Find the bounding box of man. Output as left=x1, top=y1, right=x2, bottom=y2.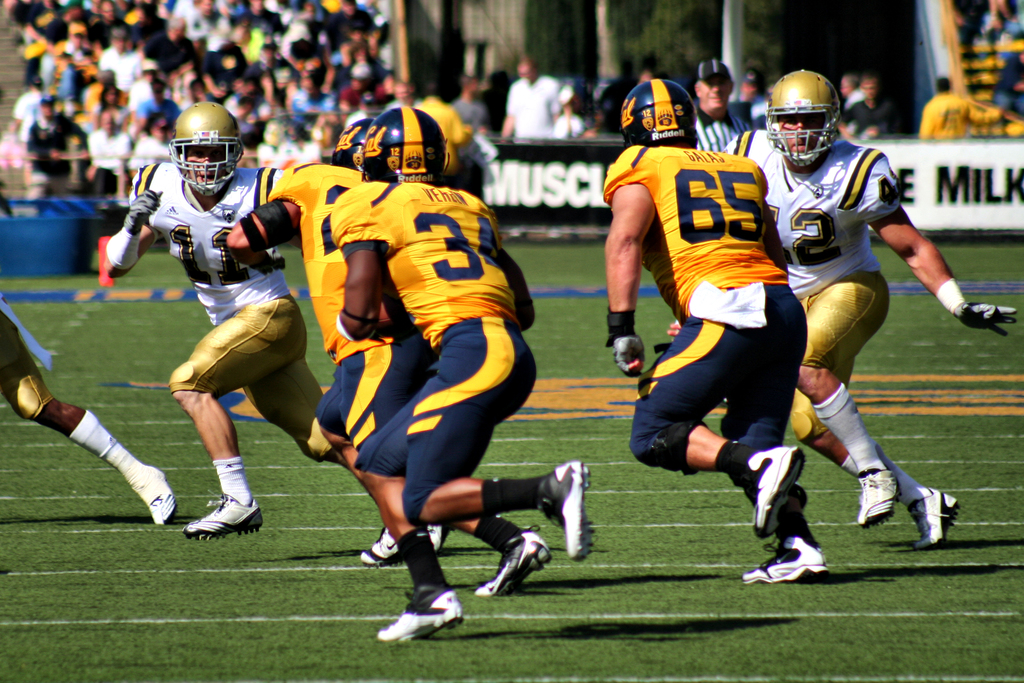
left=141, top=13, right=196, bottom=89.
